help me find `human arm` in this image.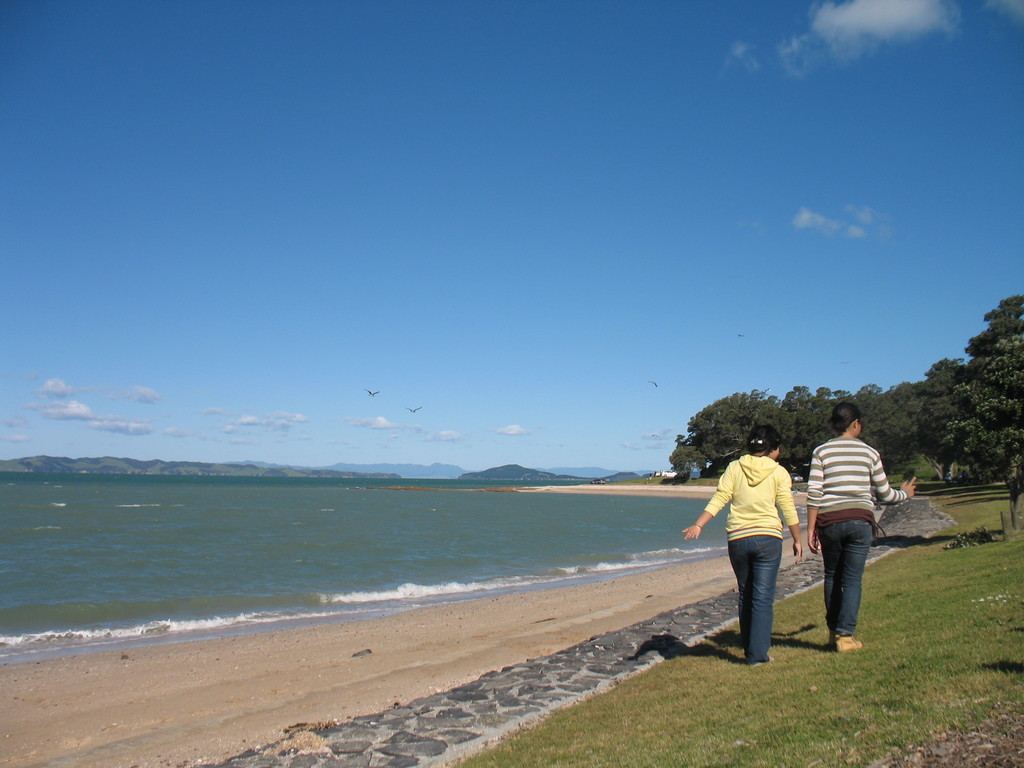
Found it: {"x1": 772, "y1": 463, "x2": 807, "y2": 566}.
